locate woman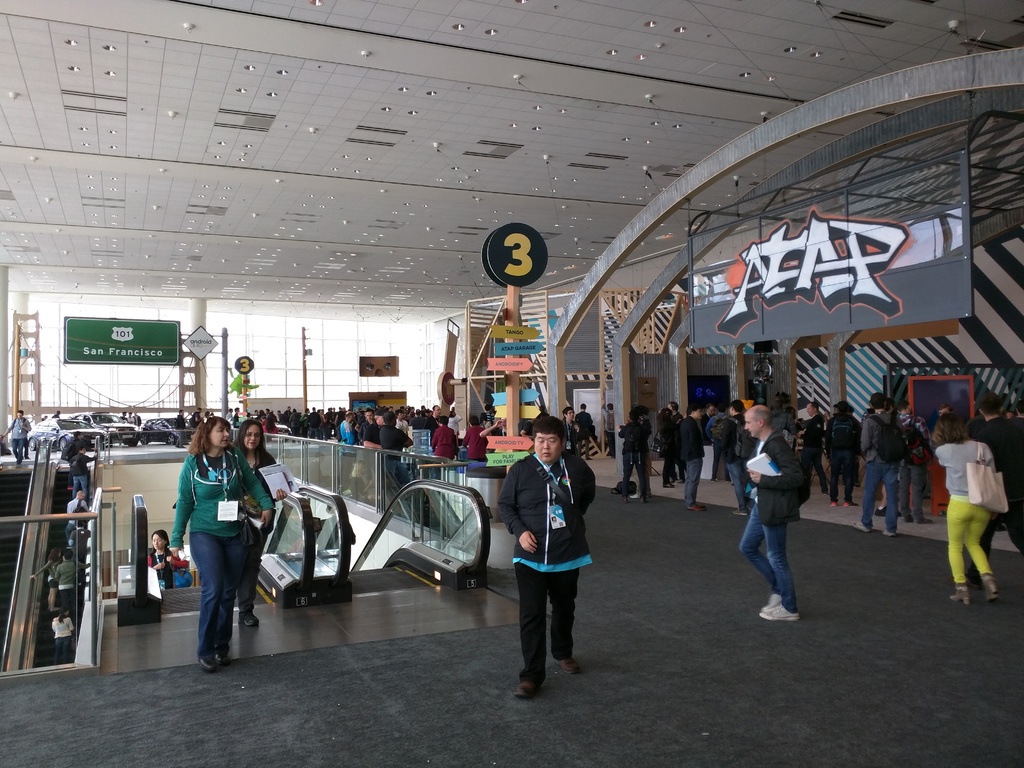
crop(162, 417, 268, 671)
